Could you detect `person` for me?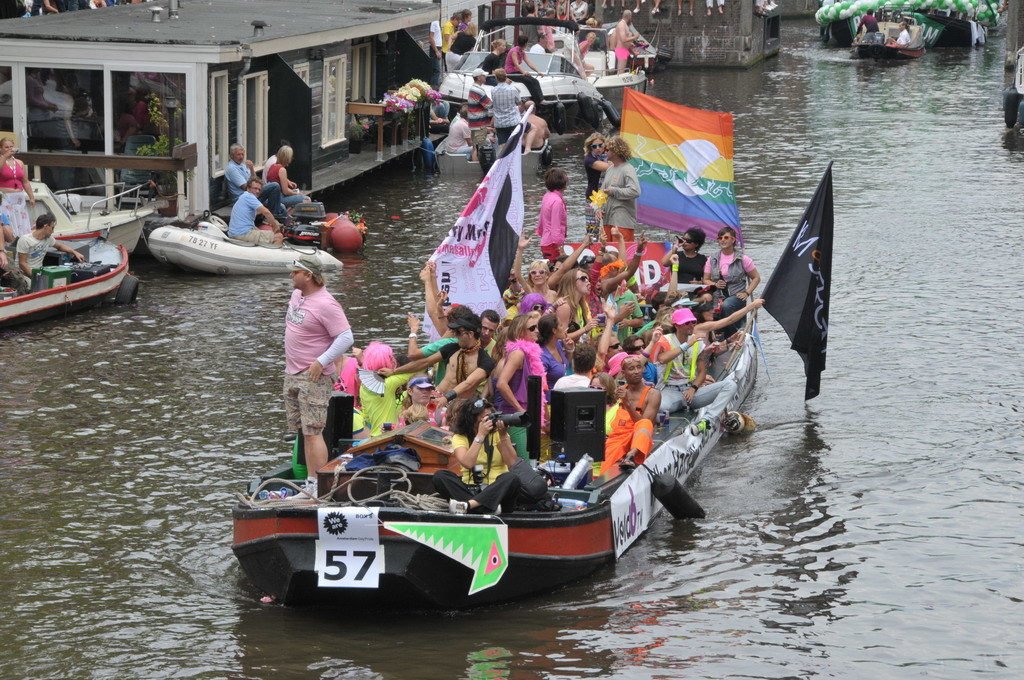
Detection result: 446, 7, 457, 71.
